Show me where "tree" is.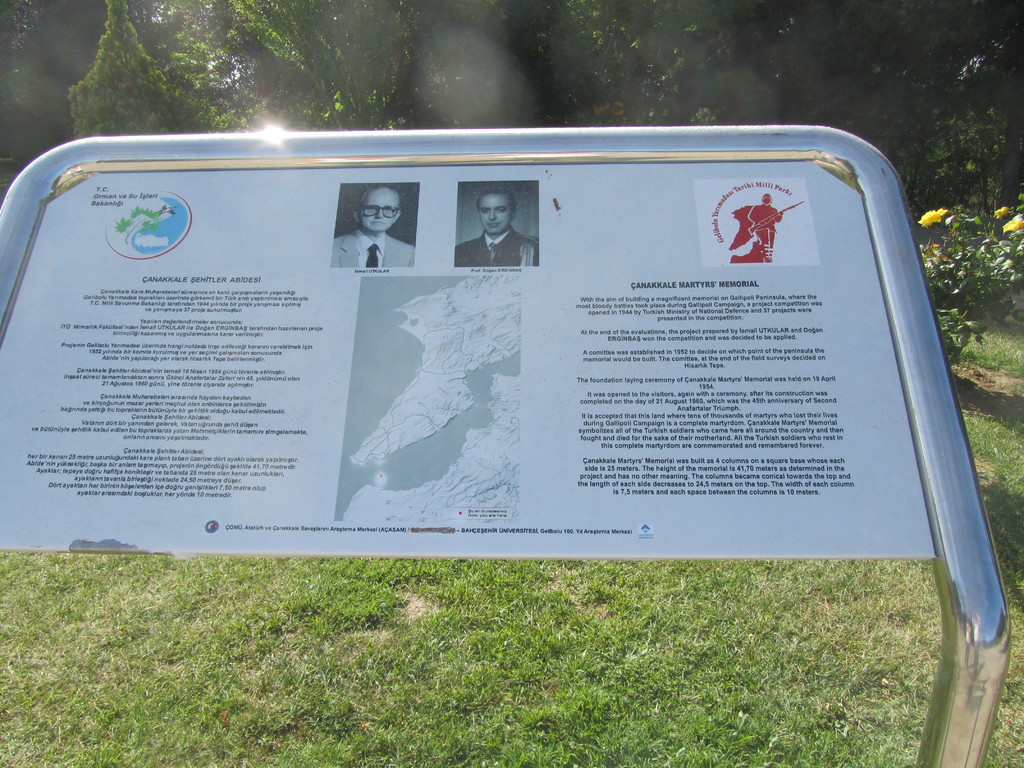
"tree" is at 903:236:1023:365.
